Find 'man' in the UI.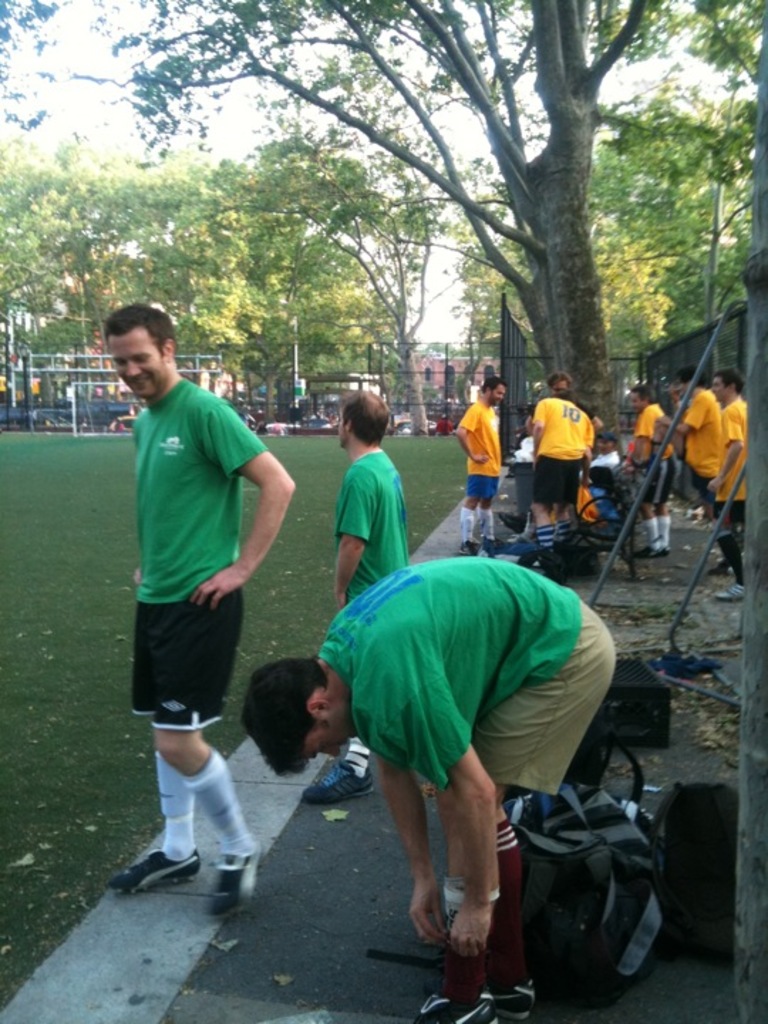
UI element at 454,367,502,550.
